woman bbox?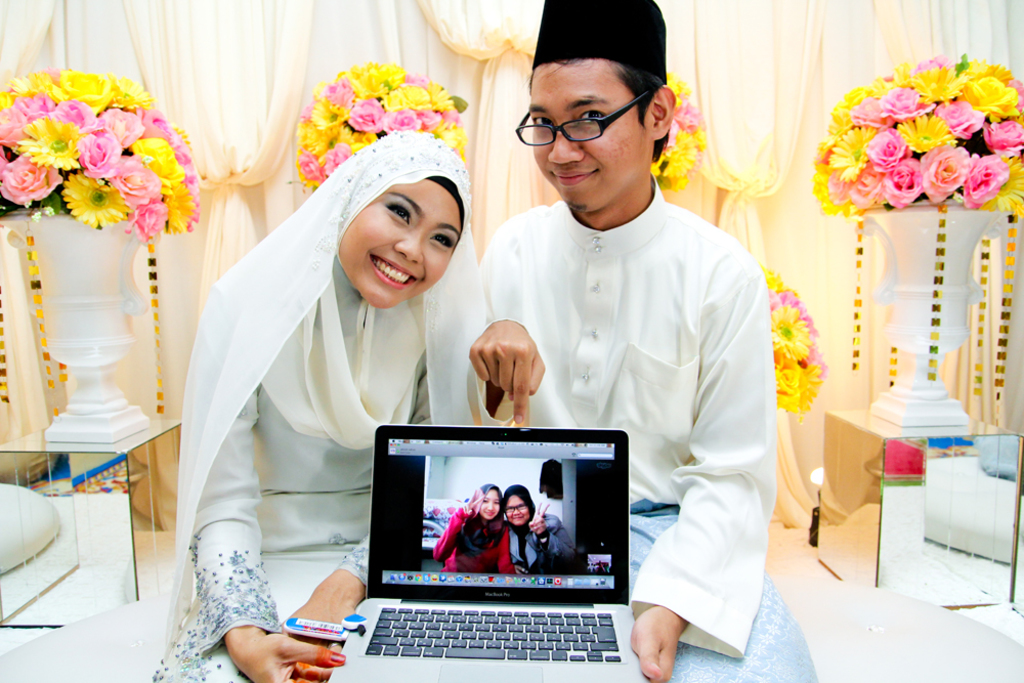
{"x1": 431, "y1": 483, "x2": 512, "y2": 577}
